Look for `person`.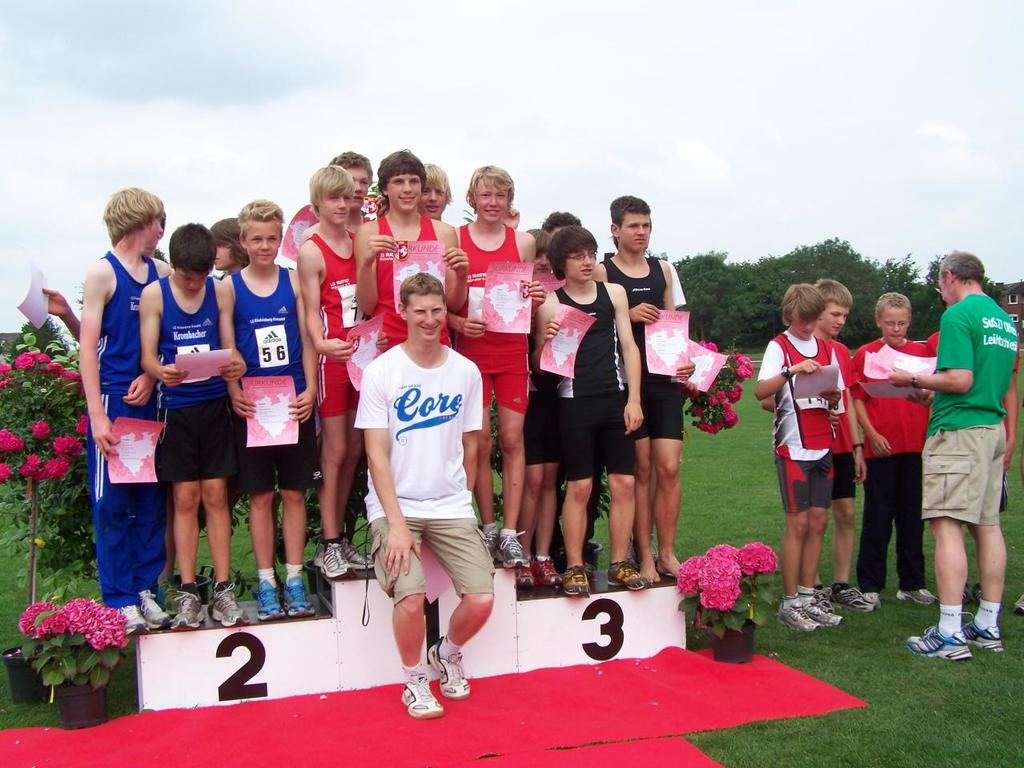
Found: 353,148,472,356.
